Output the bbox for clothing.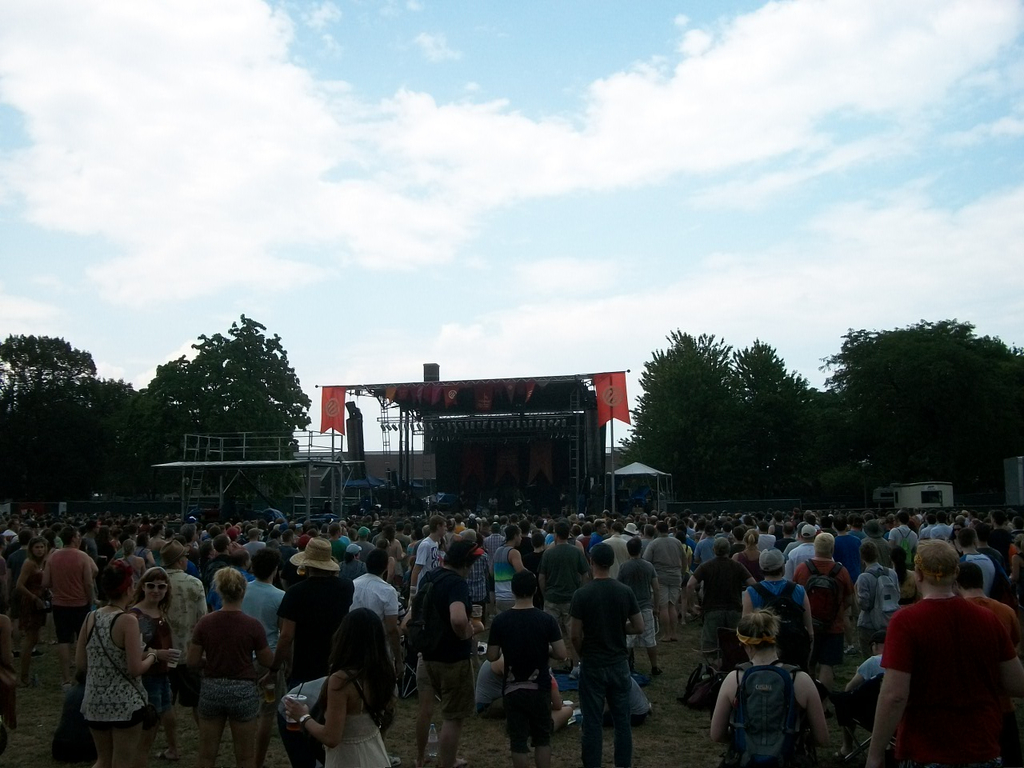
l=875, t=577, r=1010, b=749.
